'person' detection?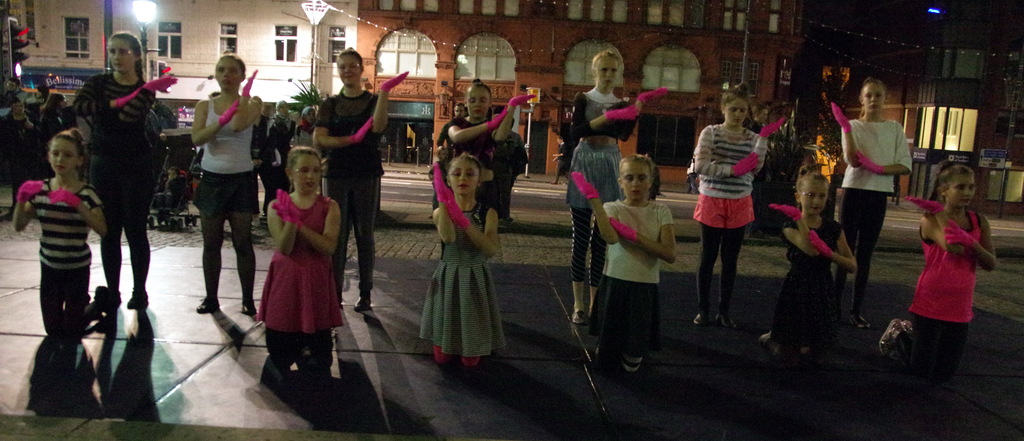
{"left": 429, "top": 151, "right": 504, "bottom": 375}
